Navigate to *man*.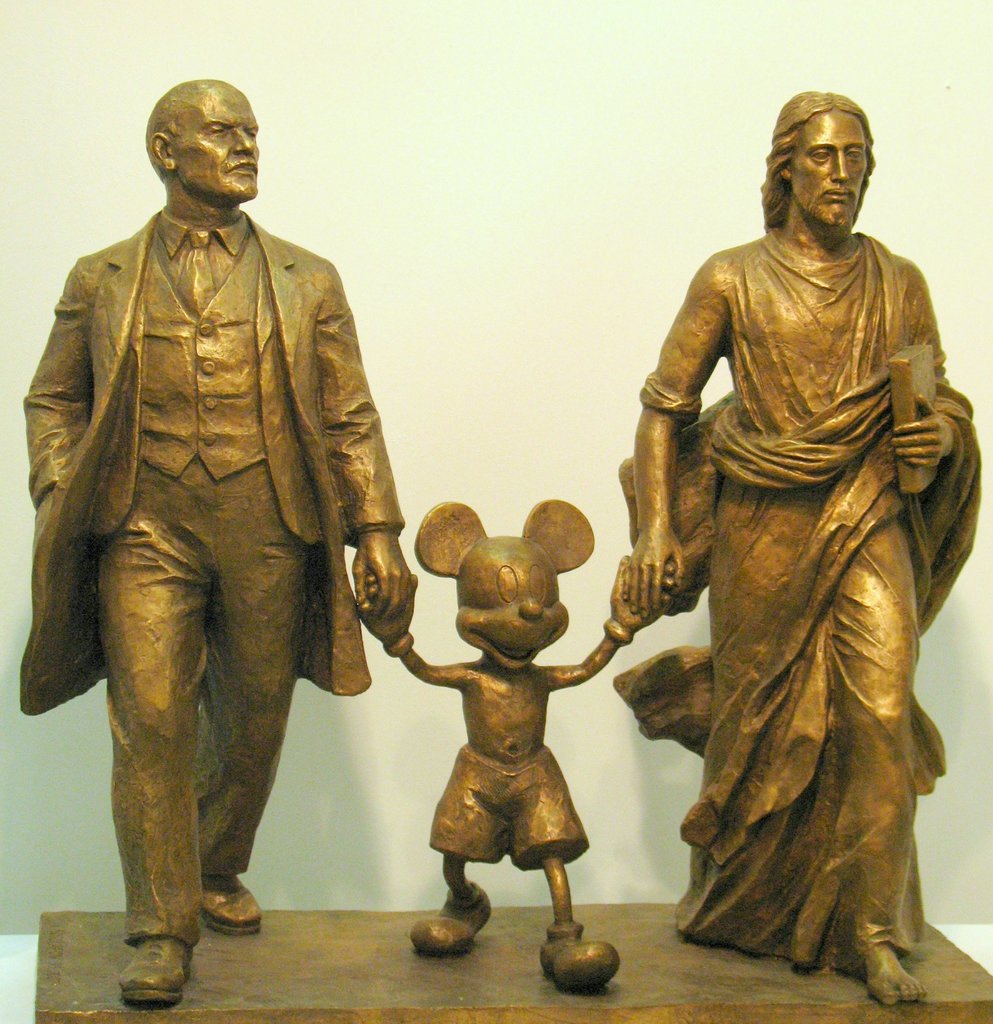
Navigation target: (x1=30, y1=28, x2=418, y2=1018).
